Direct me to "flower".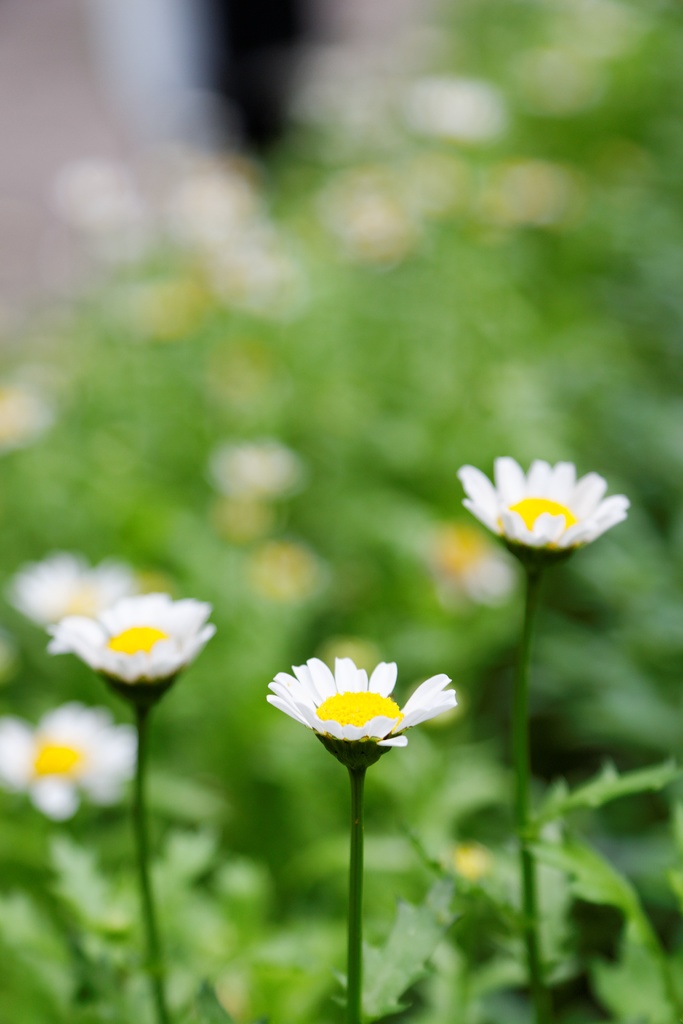
Direction: [267, 660, 440, 760].
